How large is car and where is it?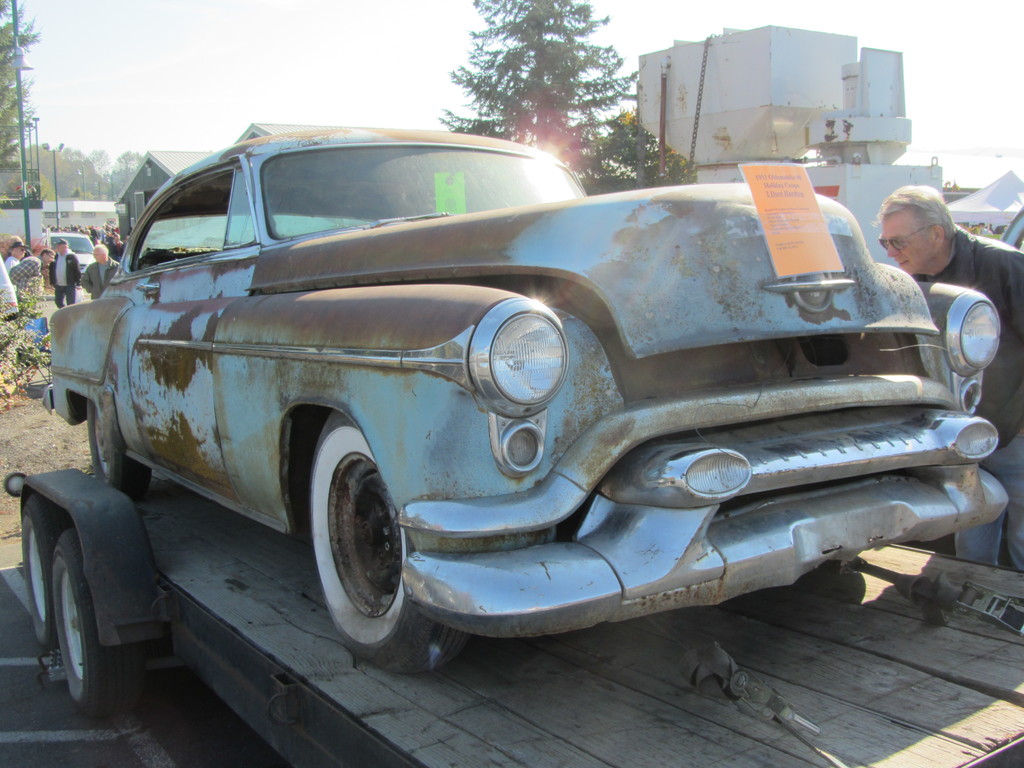
Bounding box: box=[40, 125, 1013, 674].
